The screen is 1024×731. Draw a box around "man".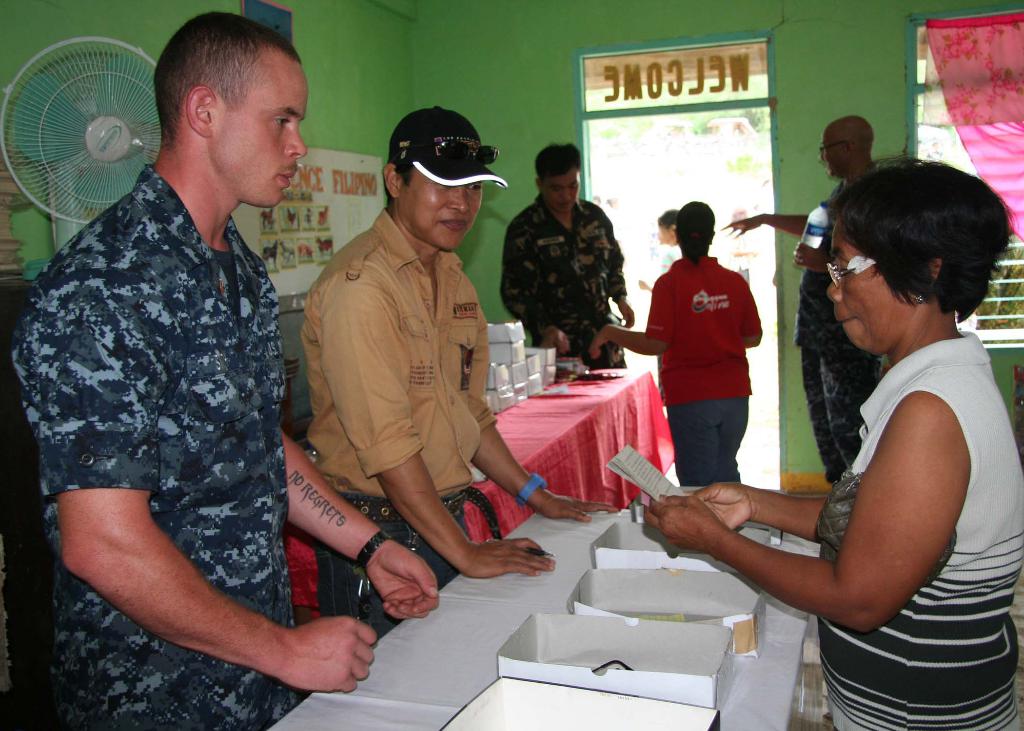
[left=716, top=118, right=879, bottom=490].
